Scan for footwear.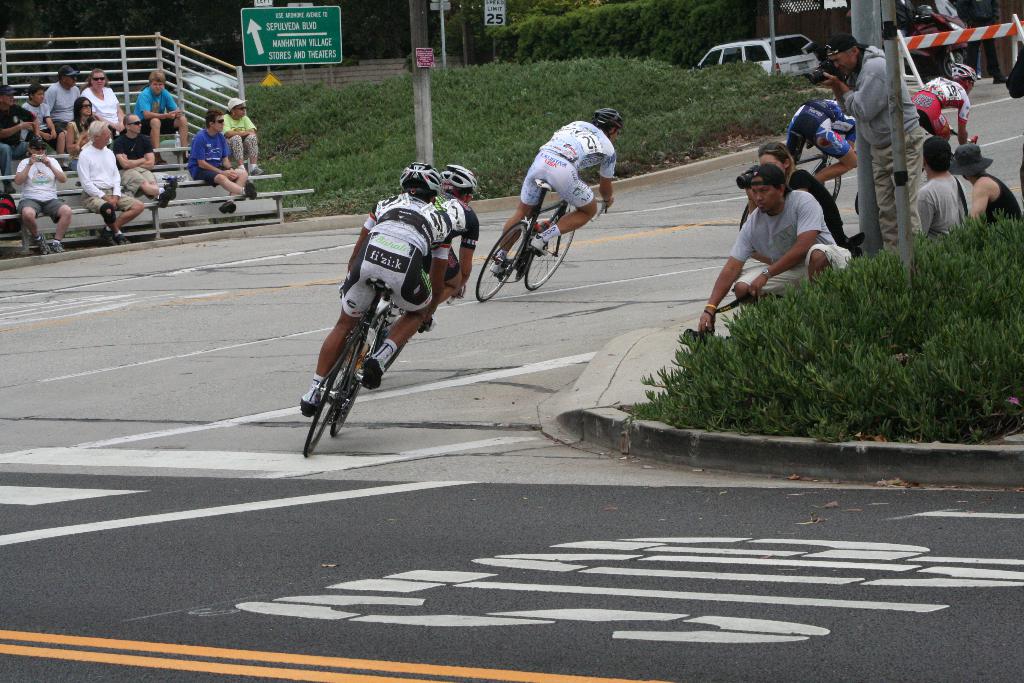
Scan result: 361:353:381:392.
